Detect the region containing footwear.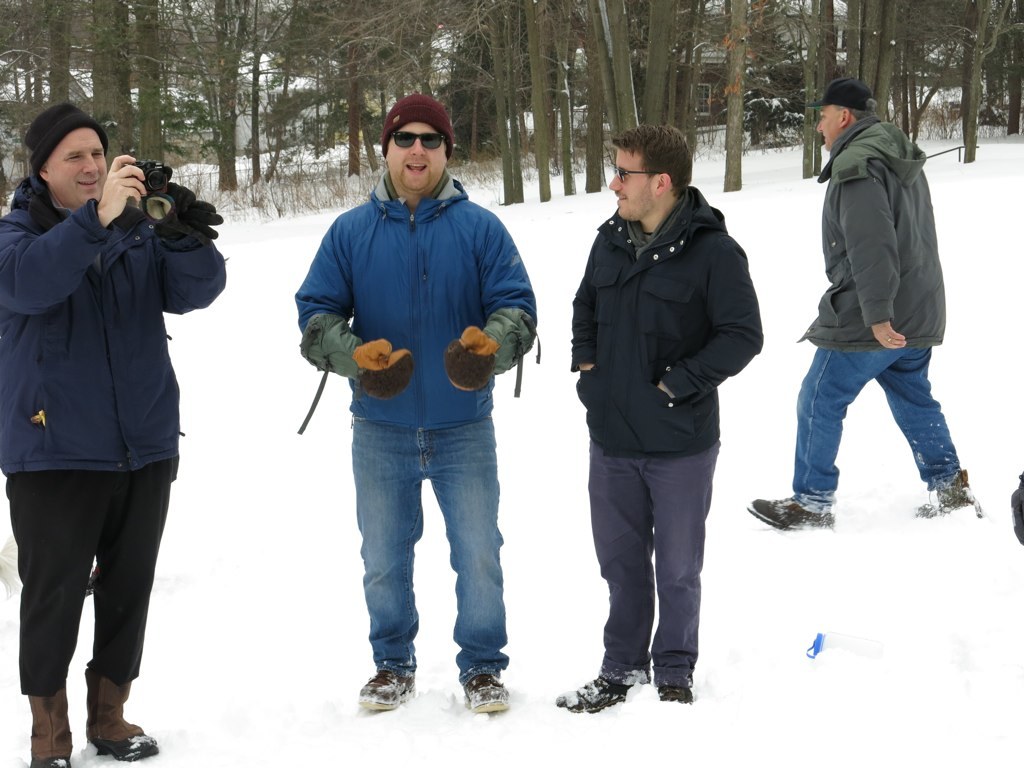
[23, 691, 76, 767].
